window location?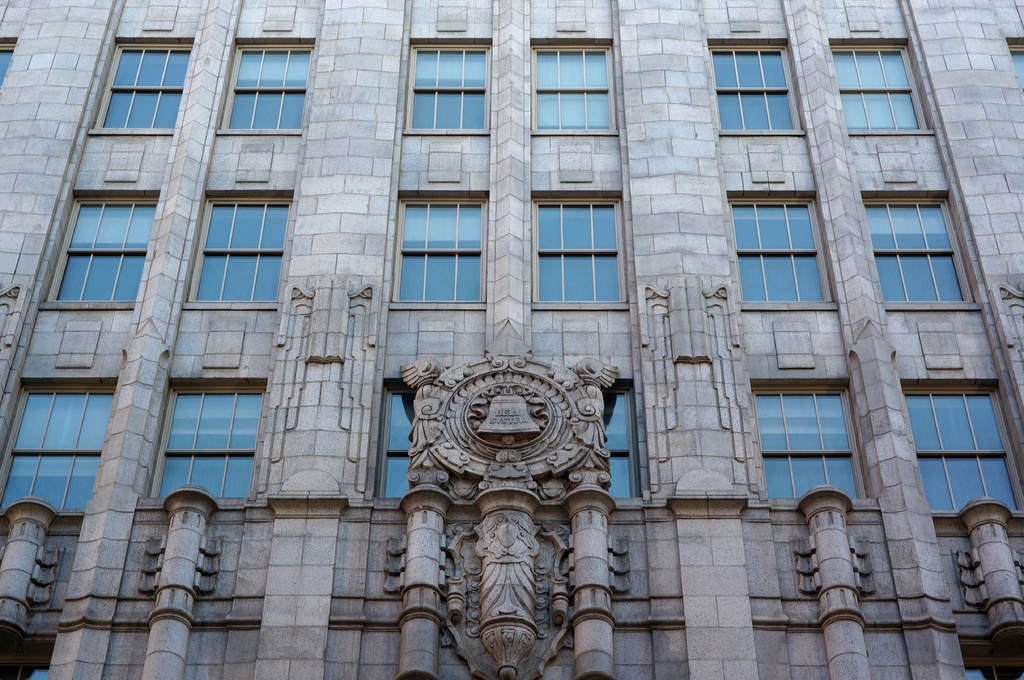
371/379/413/504
